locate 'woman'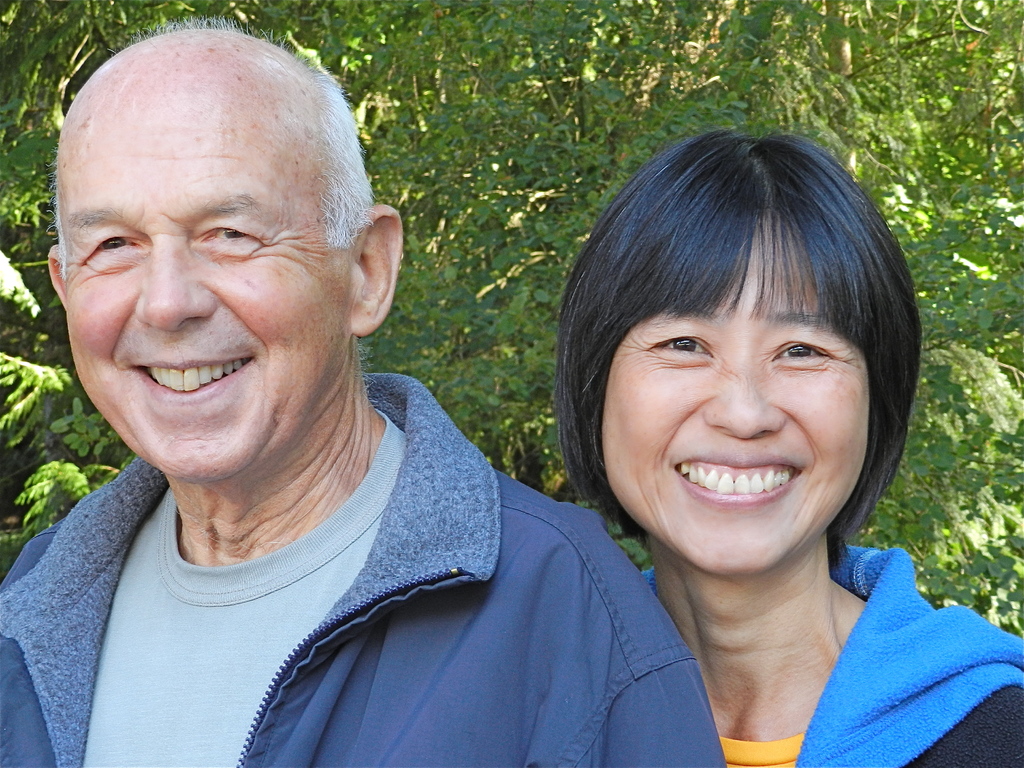
[463, 120, 1020, 767]
